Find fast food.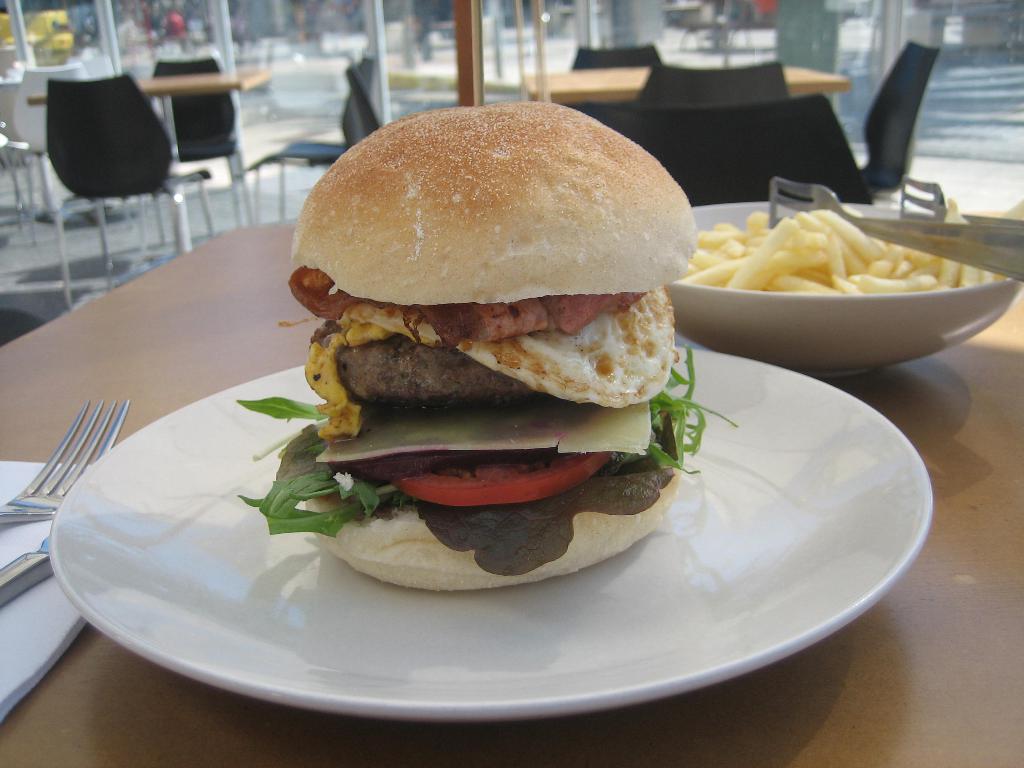
[271, 104, 700, 591].
